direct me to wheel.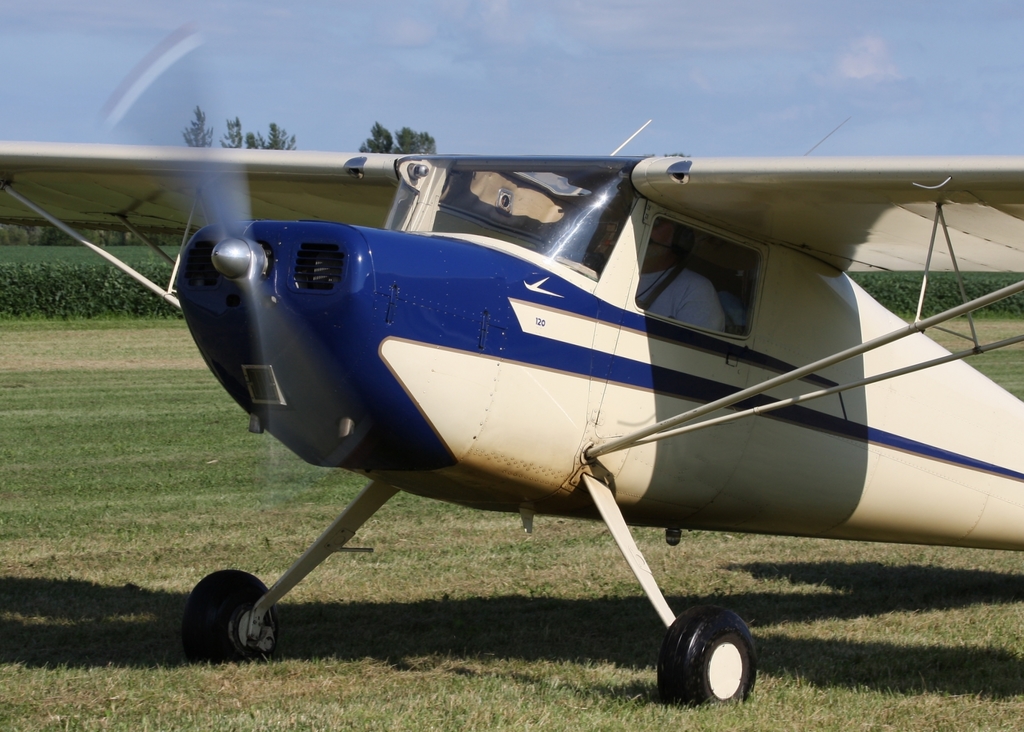
Direction: box(652, 601, 757, 713).
